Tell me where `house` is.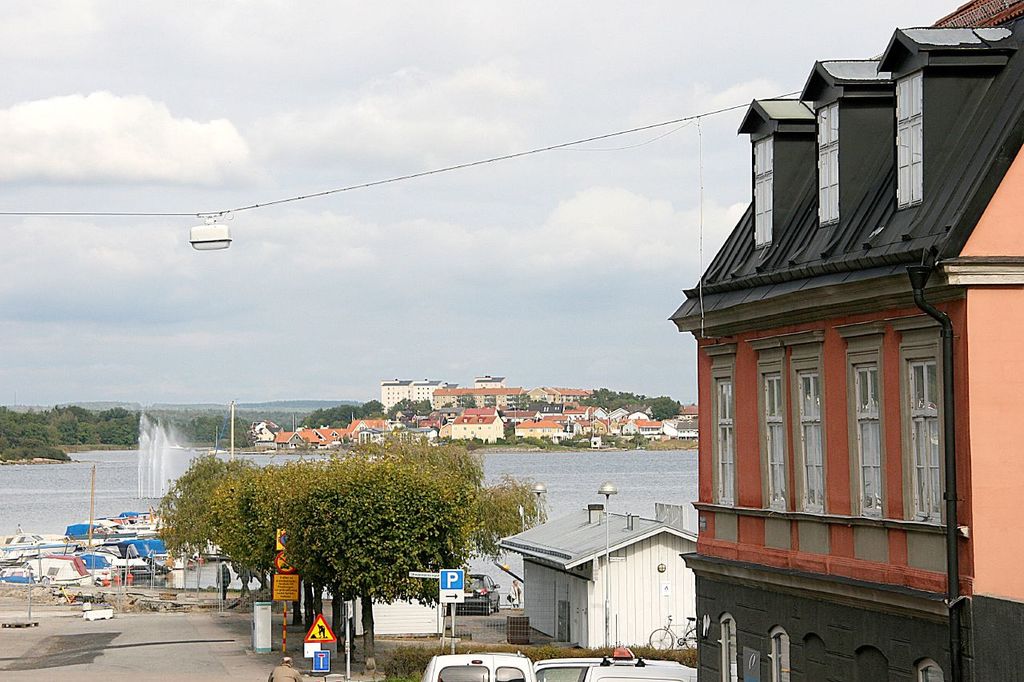
`house` is at (x1=385, y1=382, x2=408, y2=411).
